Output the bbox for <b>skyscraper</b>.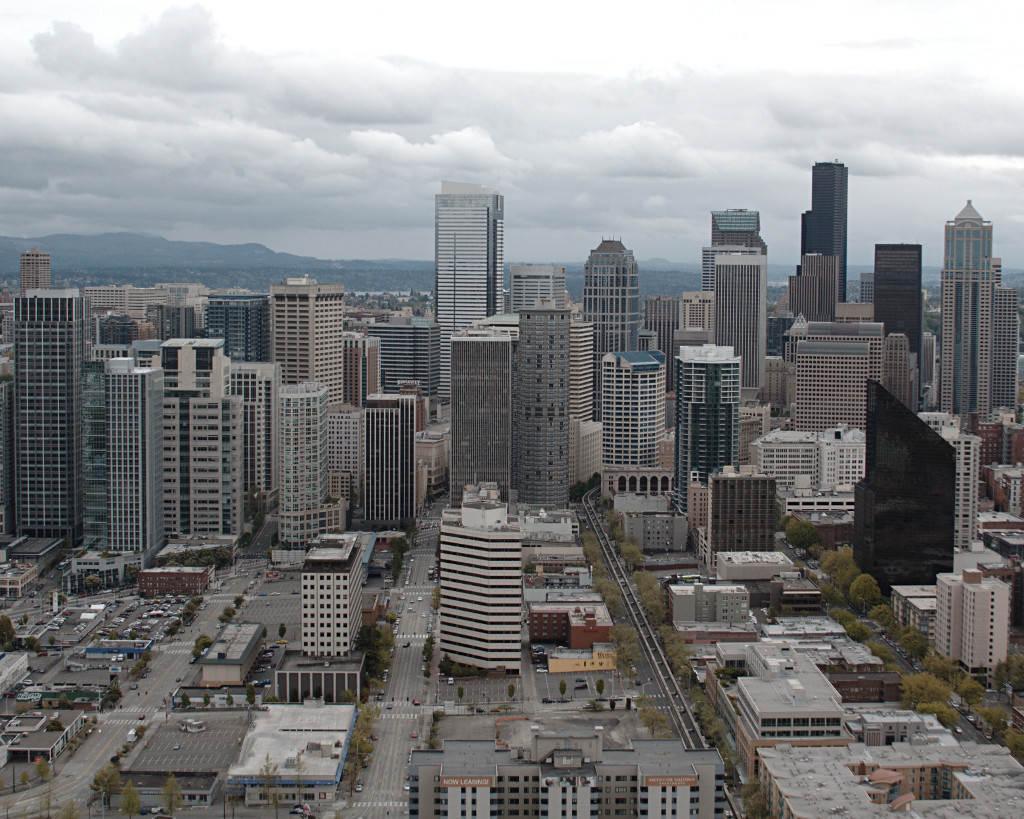
select_region(161, 333, 255, 538).
